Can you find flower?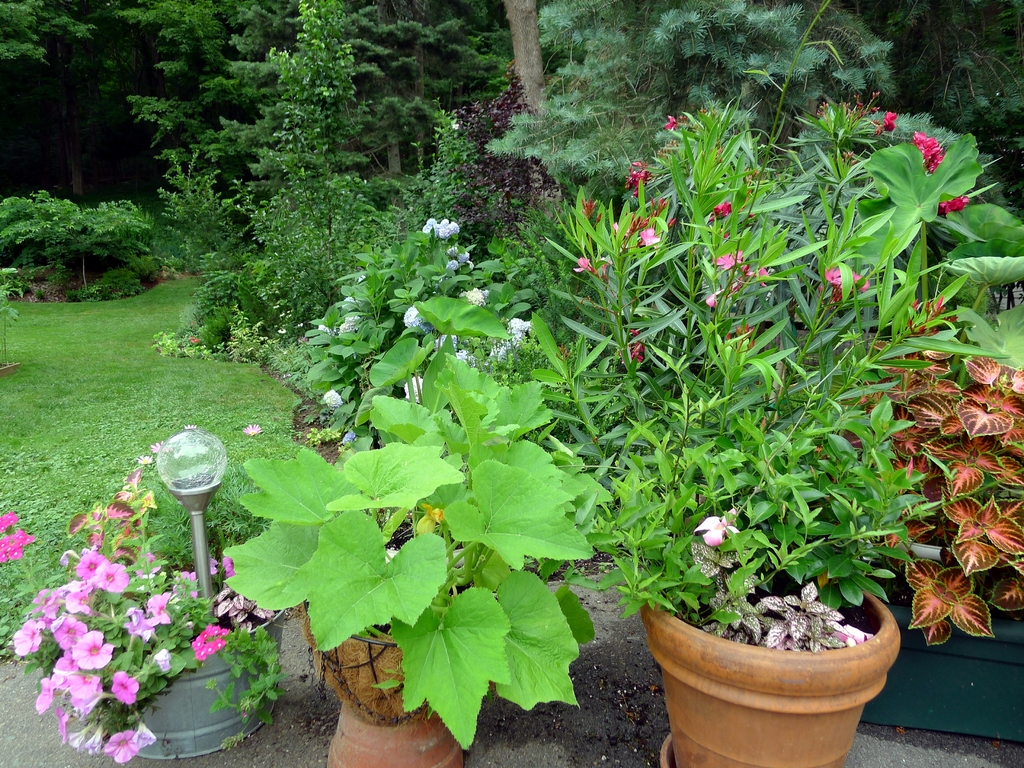
Yes, bounding box: pyautogui.locateOnScreen(241, 422, 269, 440).
